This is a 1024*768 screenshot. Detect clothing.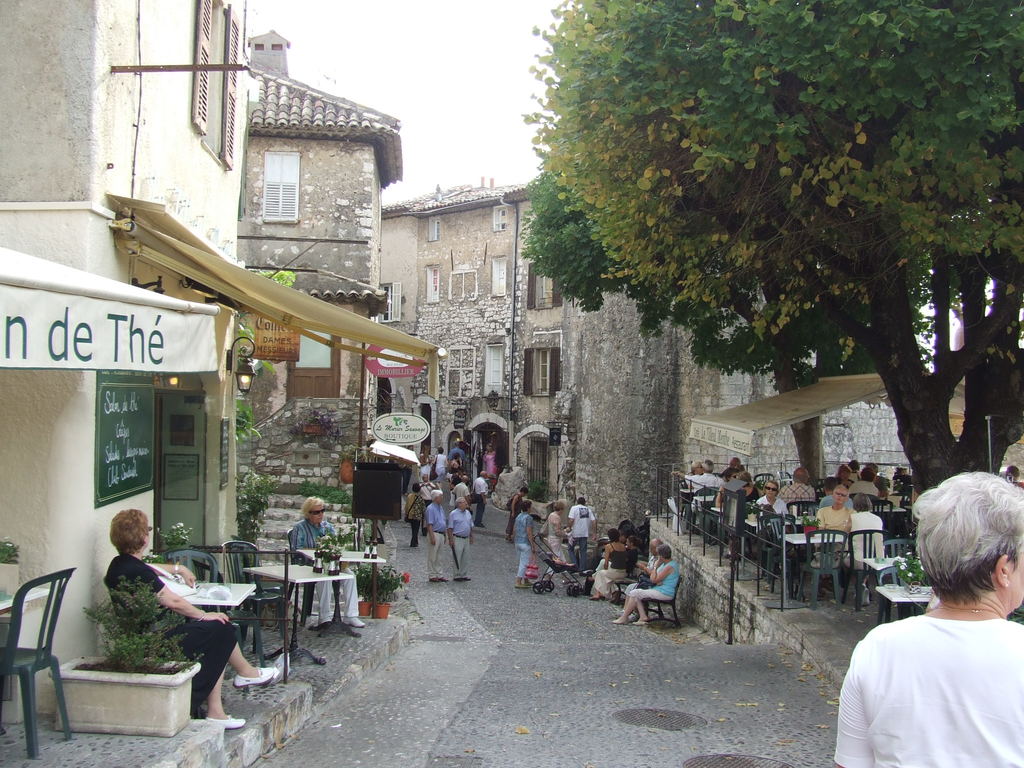
box(450, 446, 465, 466).
